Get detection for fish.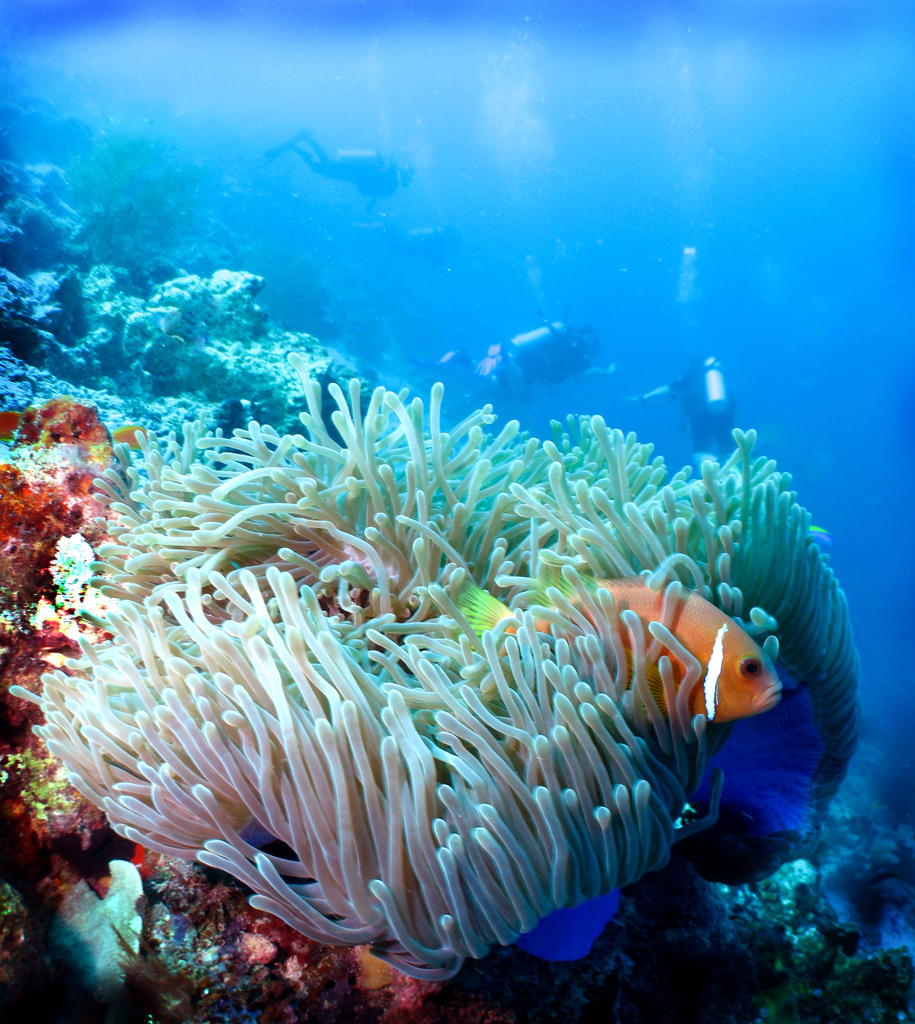
Detection: region(453, 556, 789, 724).
